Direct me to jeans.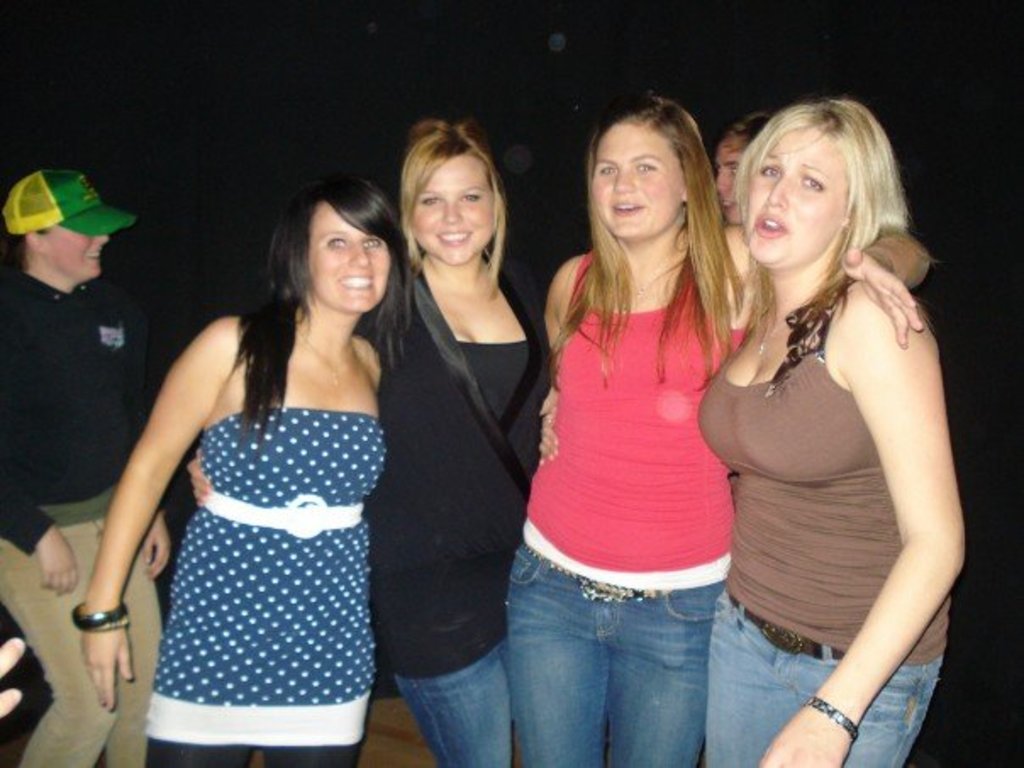
Direction: select_region(707, 590, 938, 766).
